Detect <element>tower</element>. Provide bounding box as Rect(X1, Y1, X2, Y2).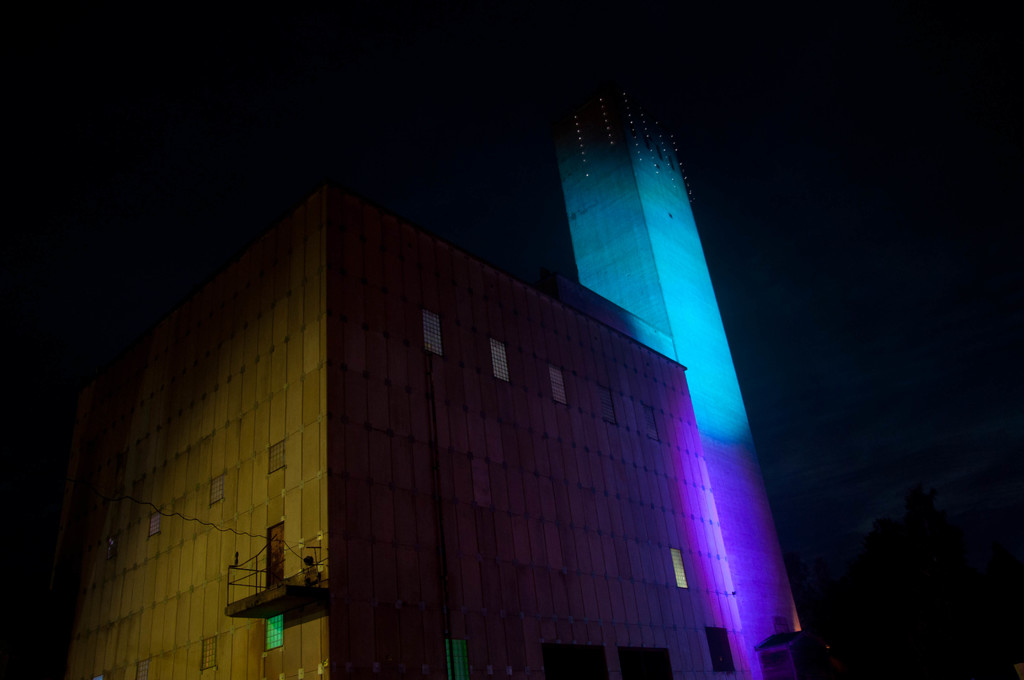
Rect(557, 65, 799, 671).
